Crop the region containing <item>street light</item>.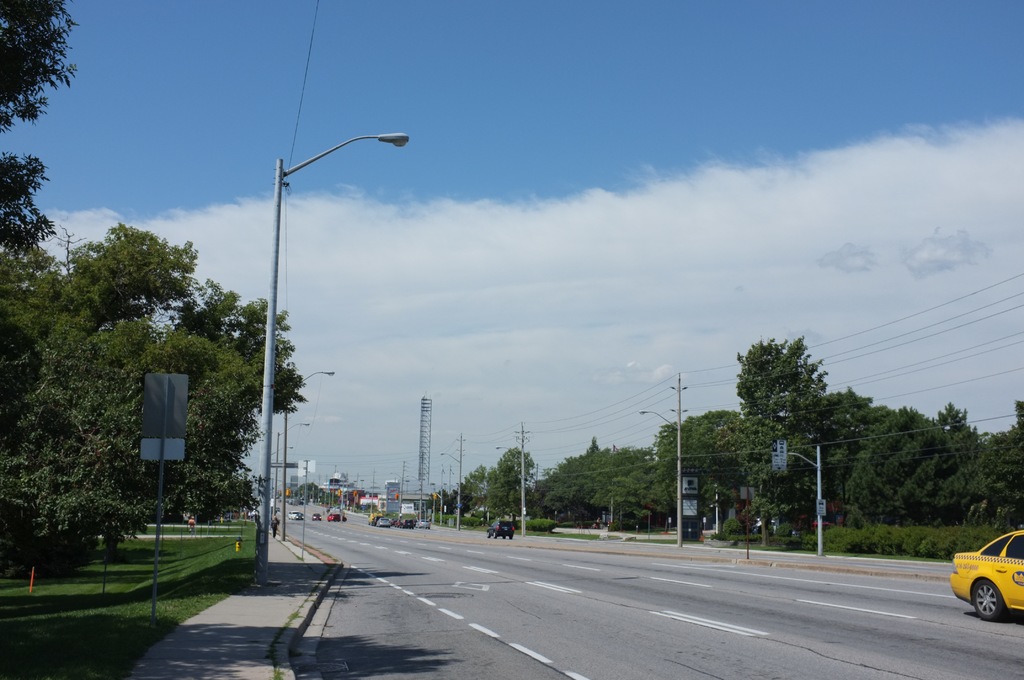
Crop region: pyautogui.locateOnScreen(269, 442, 295, 454).
